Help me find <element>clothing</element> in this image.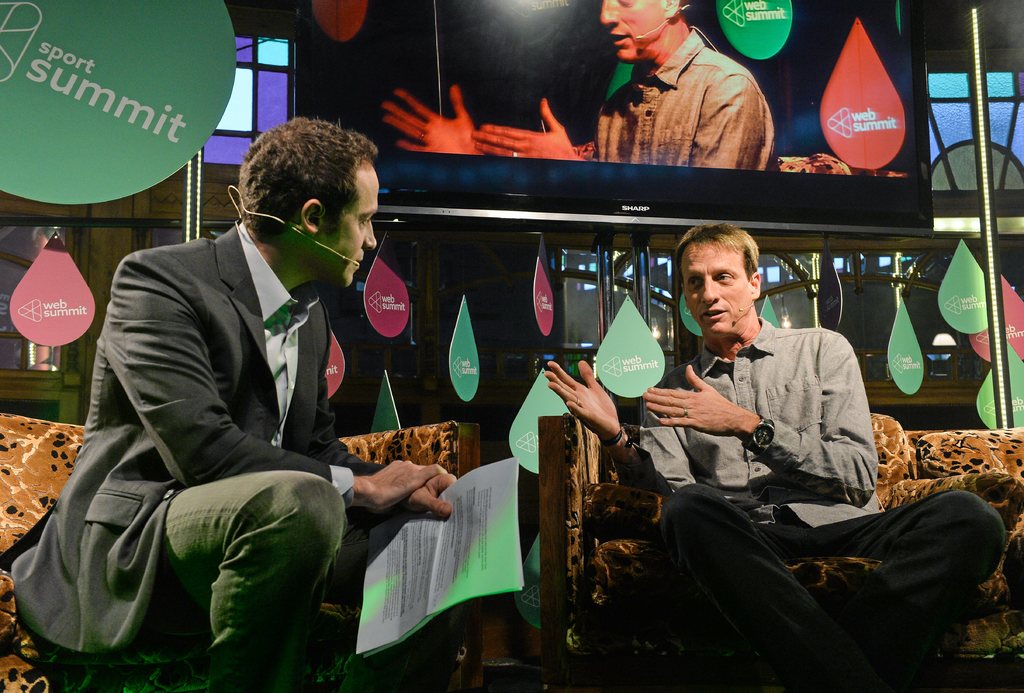
Found it: [left=1, top=214, right=381, bottom=690].
